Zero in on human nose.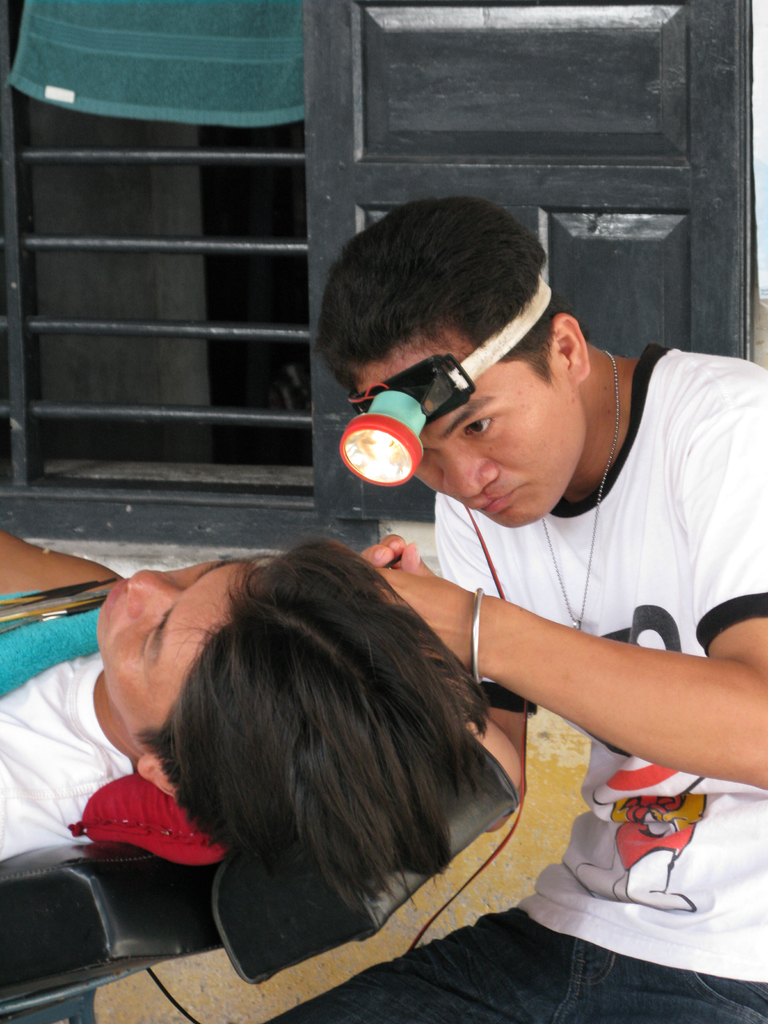
Zeroed in: x1=124, y1=570, x2=182, y2=622.
